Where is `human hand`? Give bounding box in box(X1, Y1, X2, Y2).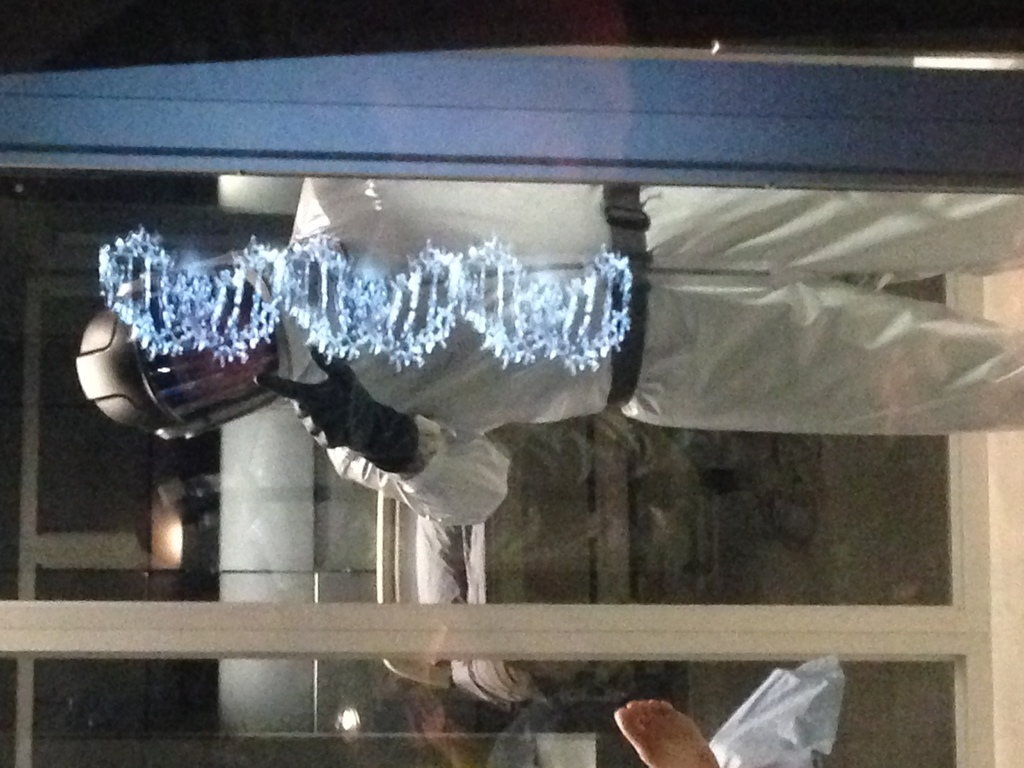
box(257, 344, 394, 451).
